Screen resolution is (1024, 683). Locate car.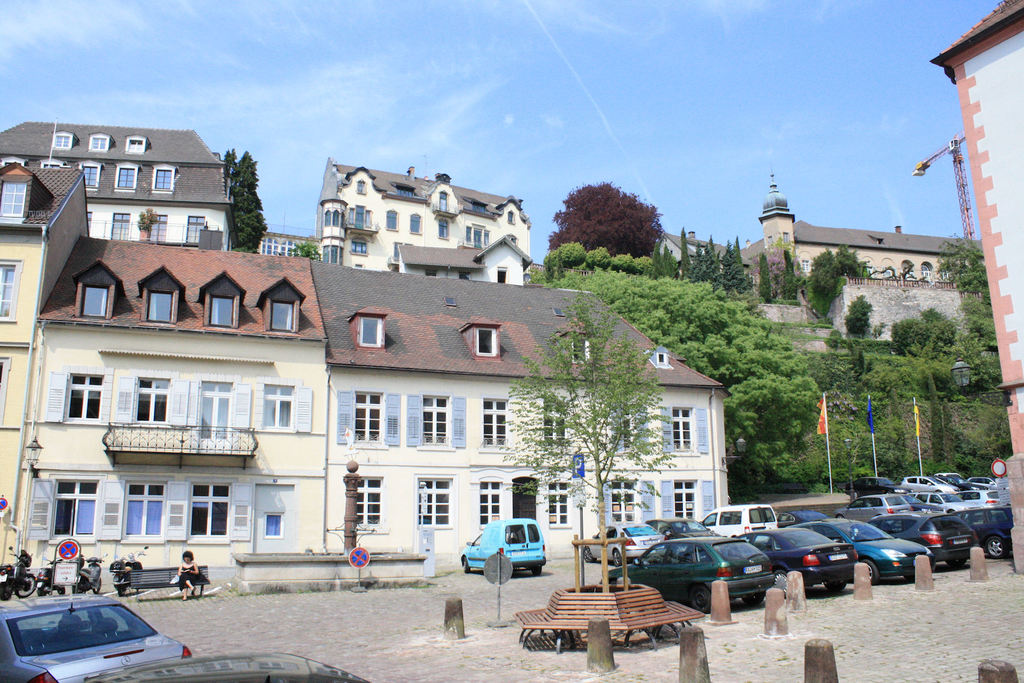
<box>838,493,906,524</box>.
